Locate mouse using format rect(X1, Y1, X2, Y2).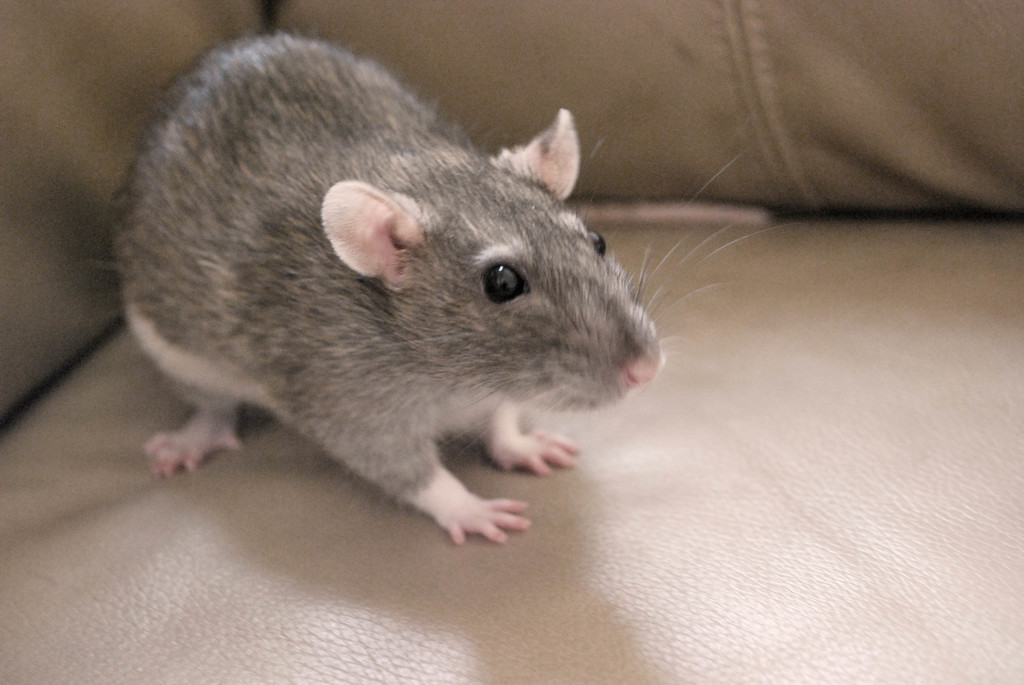
rect(86, 24, 799, 545).
